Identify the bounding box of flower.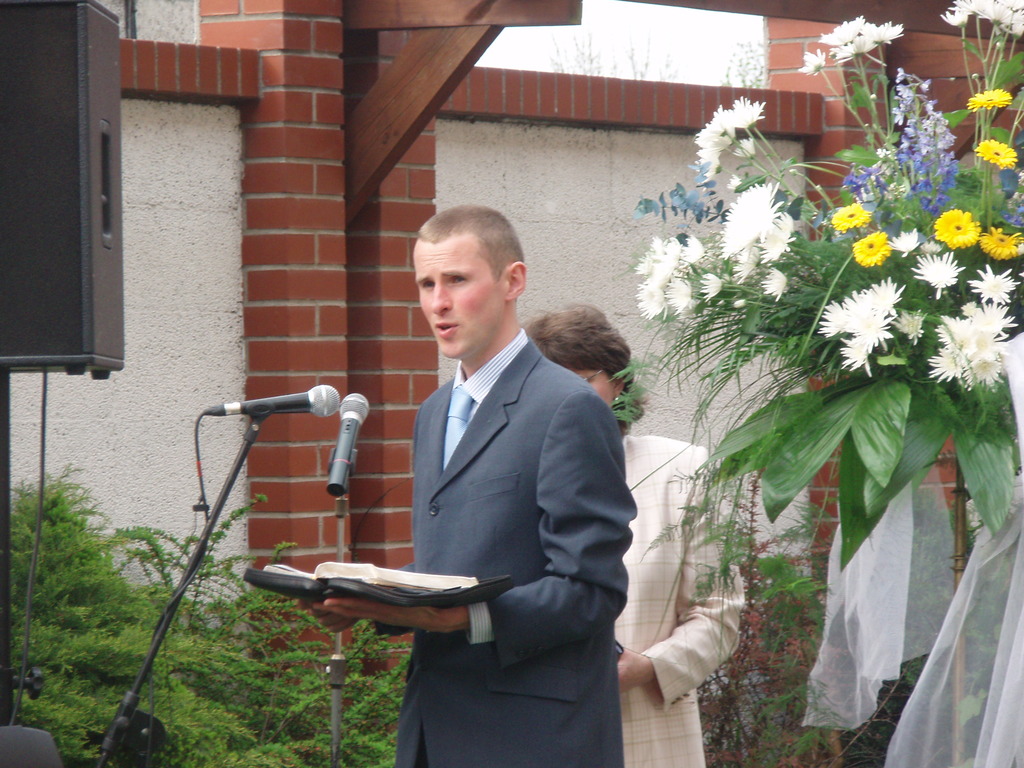
box=[831, 199, 872, 233].
